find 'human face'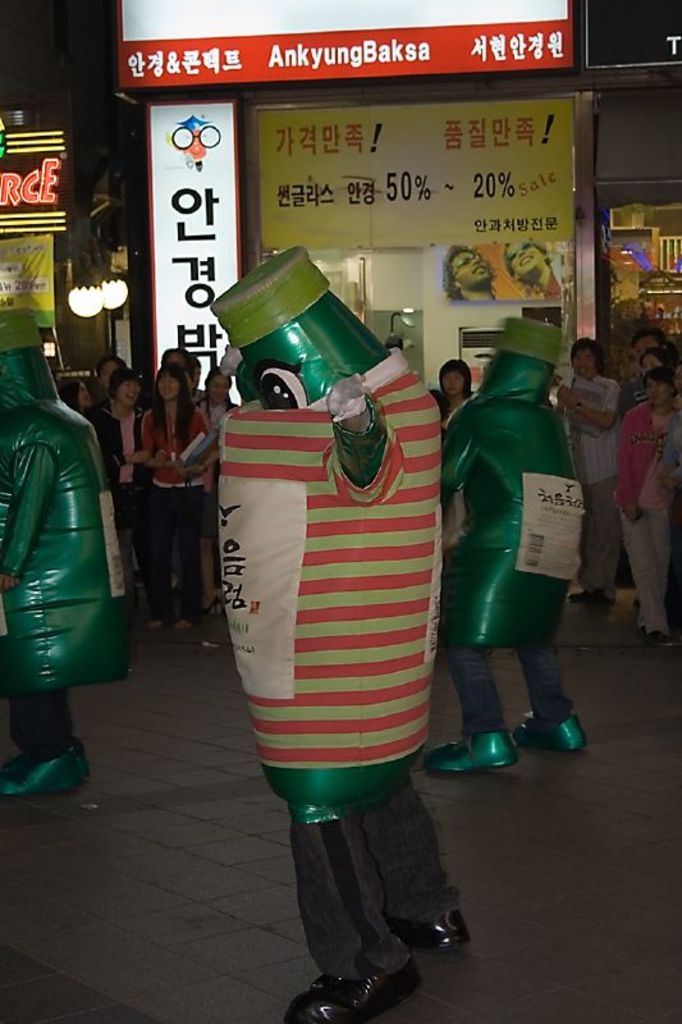
left=636, top=337, right=654, bottom=355
